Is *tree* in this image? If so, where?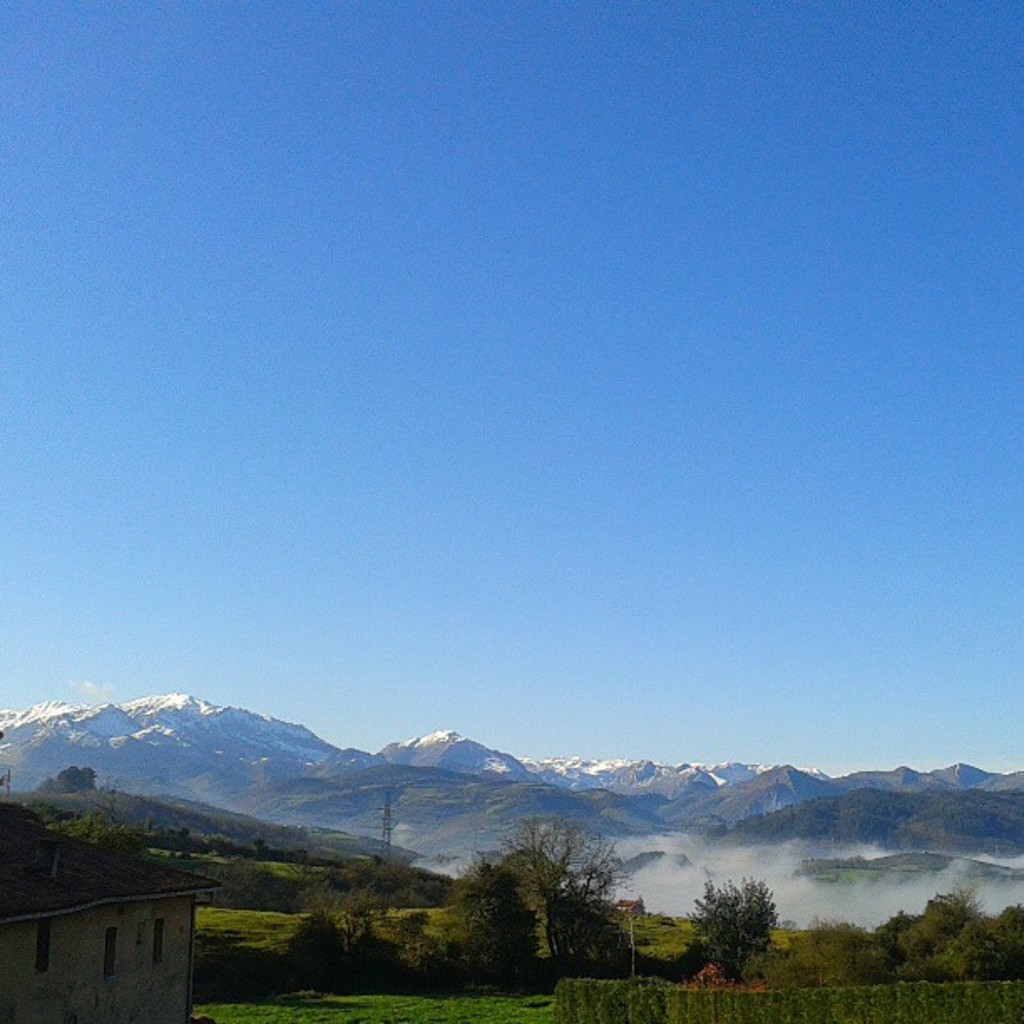
Yes, at 698 880 805 994.
